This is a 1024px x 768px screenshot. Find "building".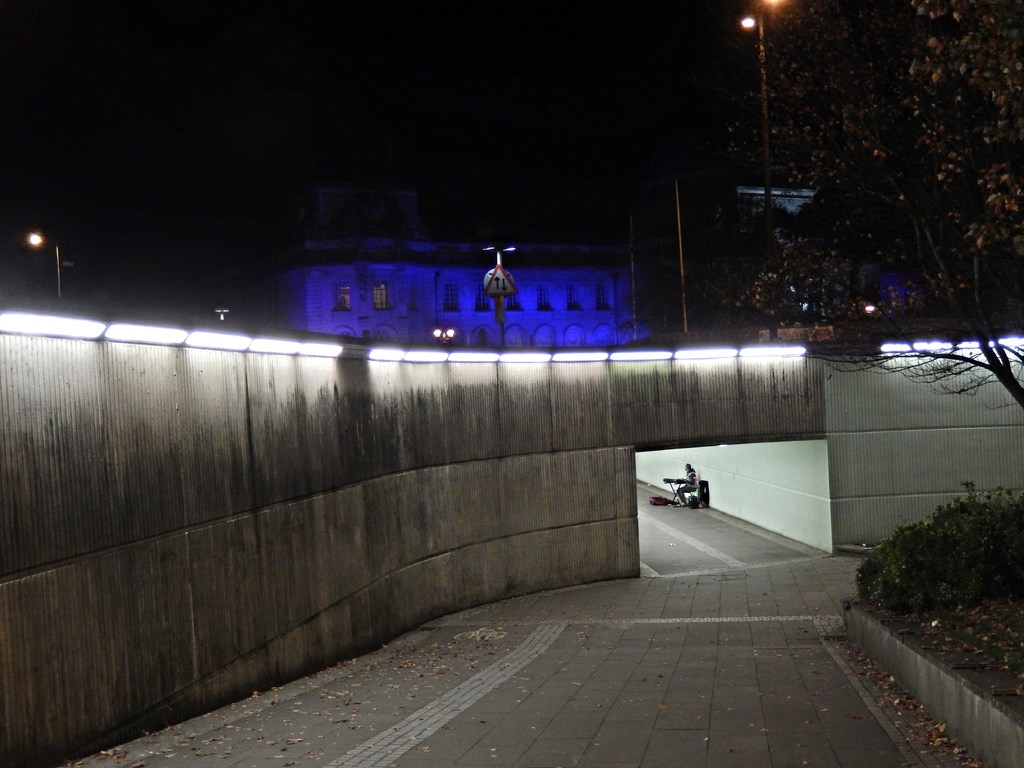
Bounding box: <region>732, 178, 913, 312</region>.
